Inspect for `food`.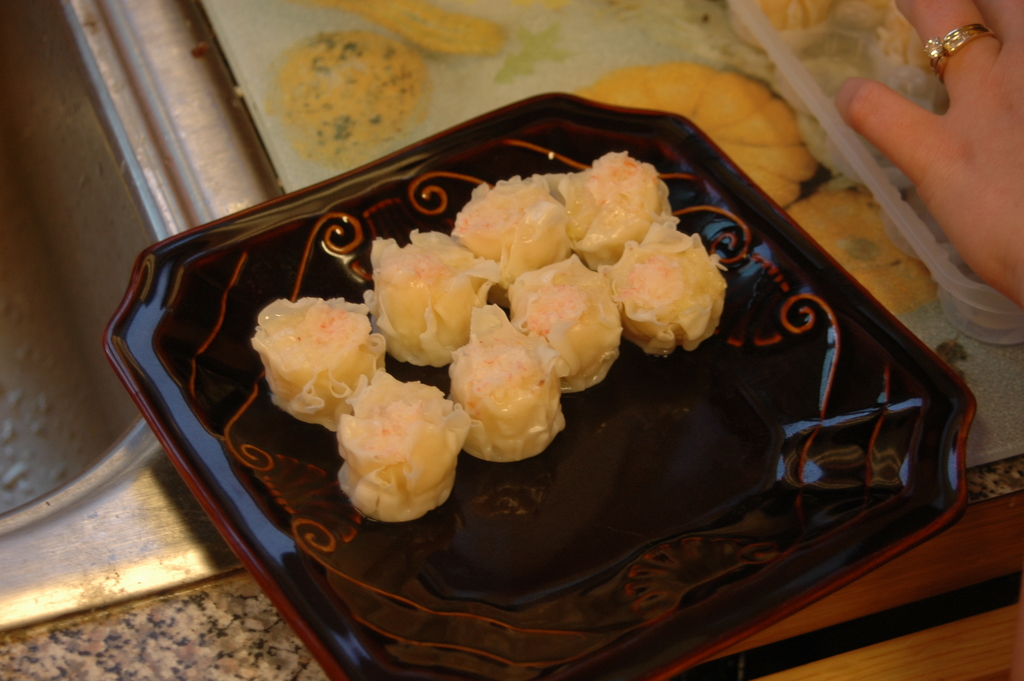
Inspection: region(743, 0, 828, 36).
